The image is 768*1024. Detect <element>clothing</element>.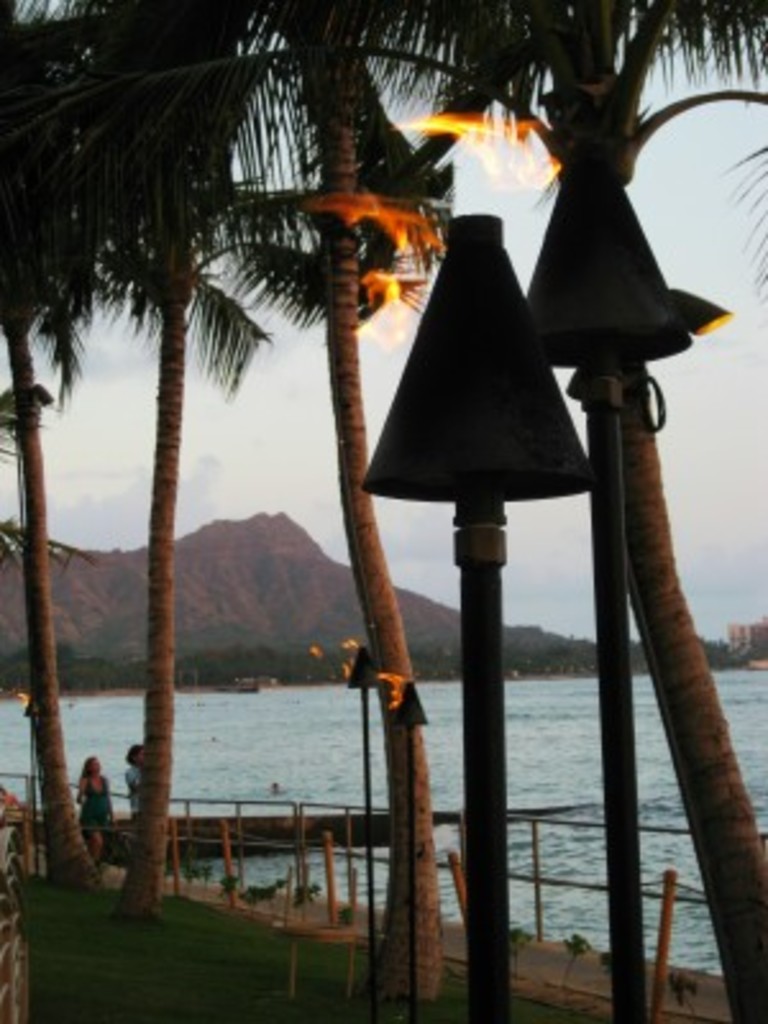
Detection: detection(118, 760, 143, 814).
